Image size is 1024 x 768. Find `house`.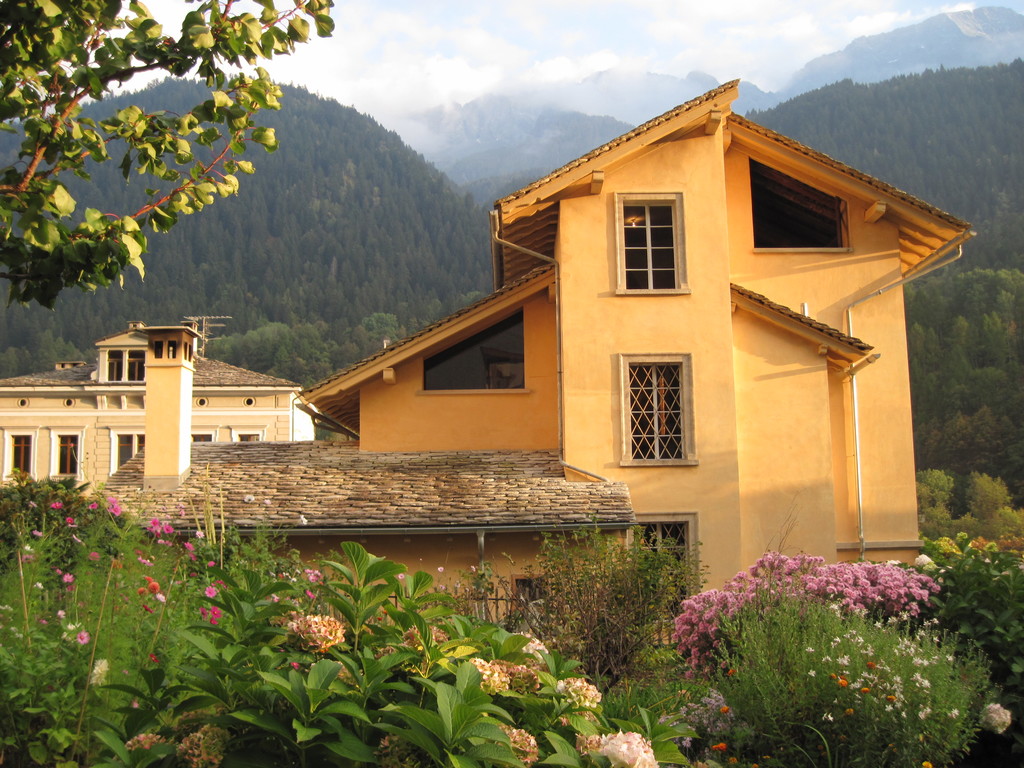
box=[0, 320, 354, 497].
